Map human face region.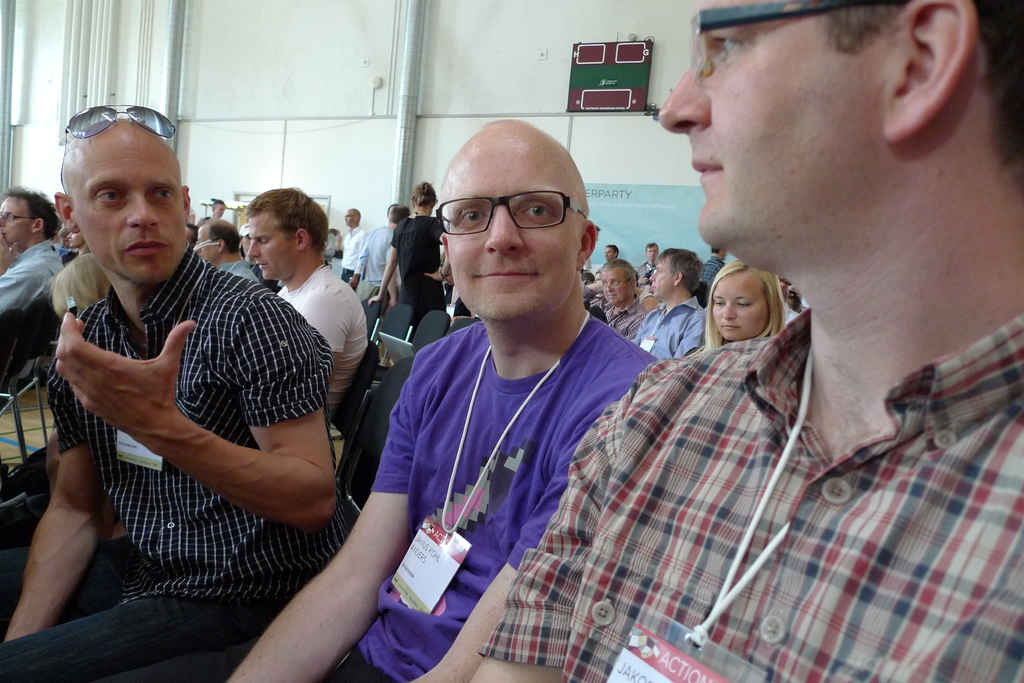
Mapped to locate(653, 0, 879, 242).
